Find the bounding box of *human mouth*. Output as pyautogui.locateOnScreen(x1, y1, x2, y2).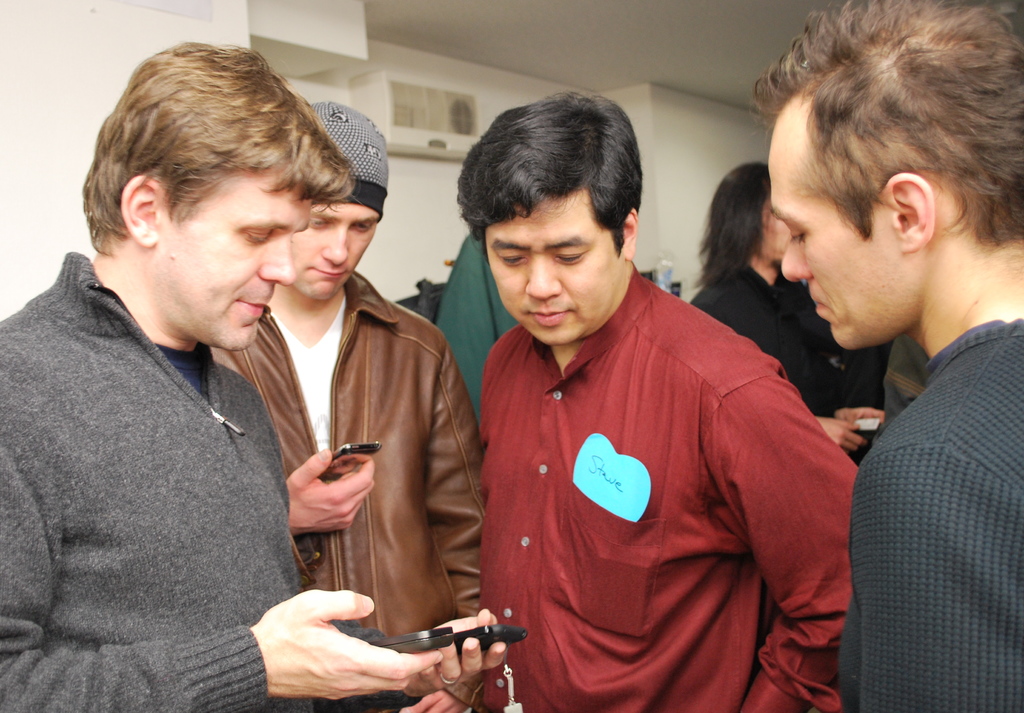
pyautogui.locateOnScreen(236, 293, 265, 324).
